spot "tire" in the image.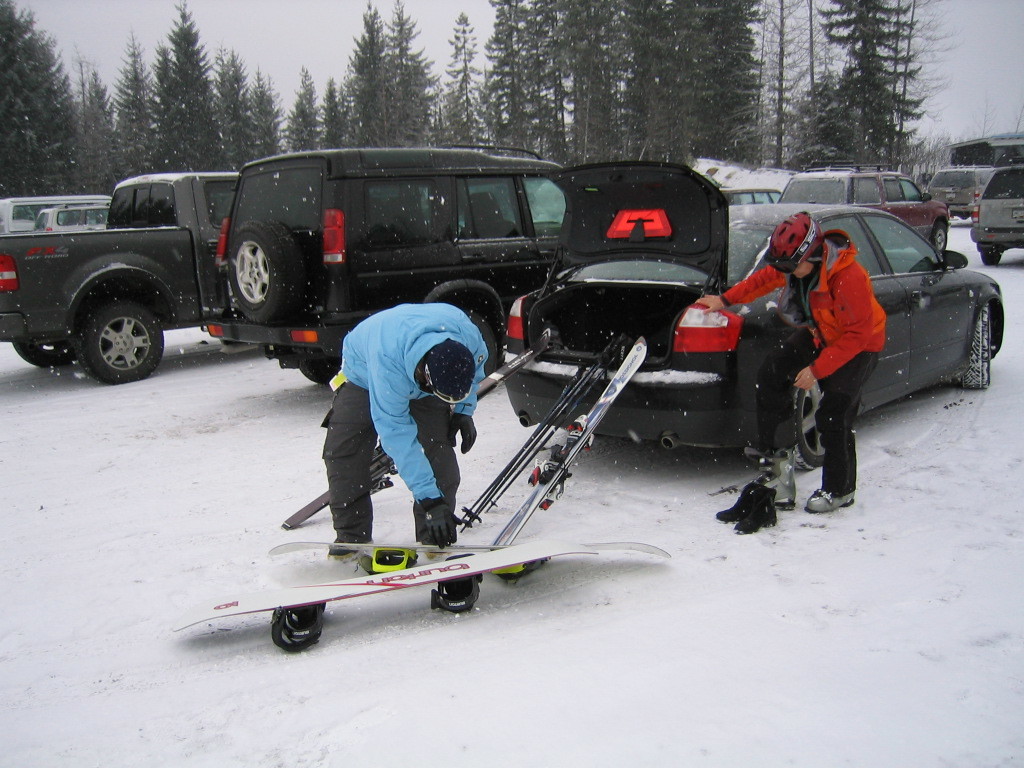
"tire" found at bbox=[771, 378, 827, 467].
